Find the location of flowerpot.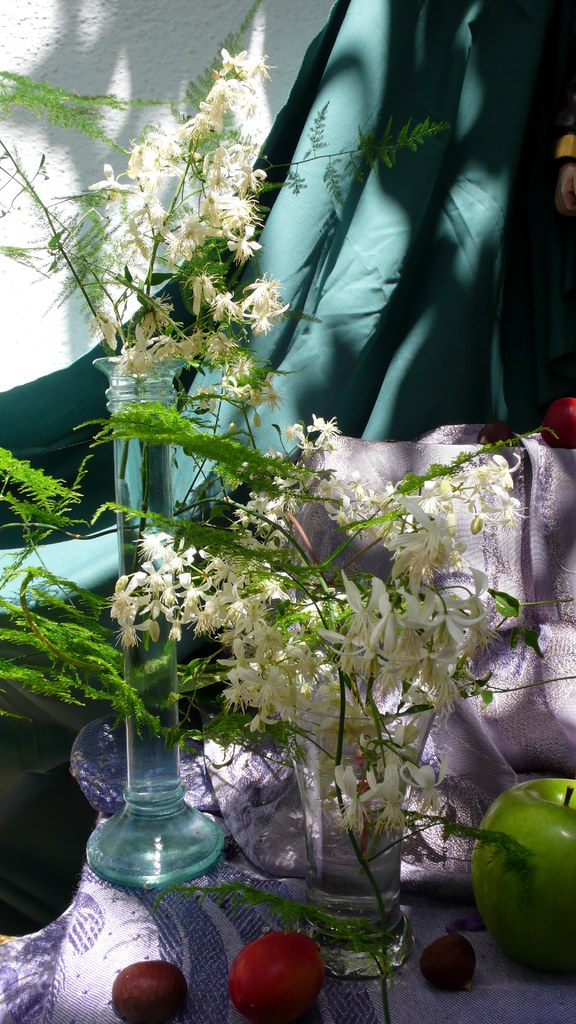
Location: rect(66, 608, 238, 900).
